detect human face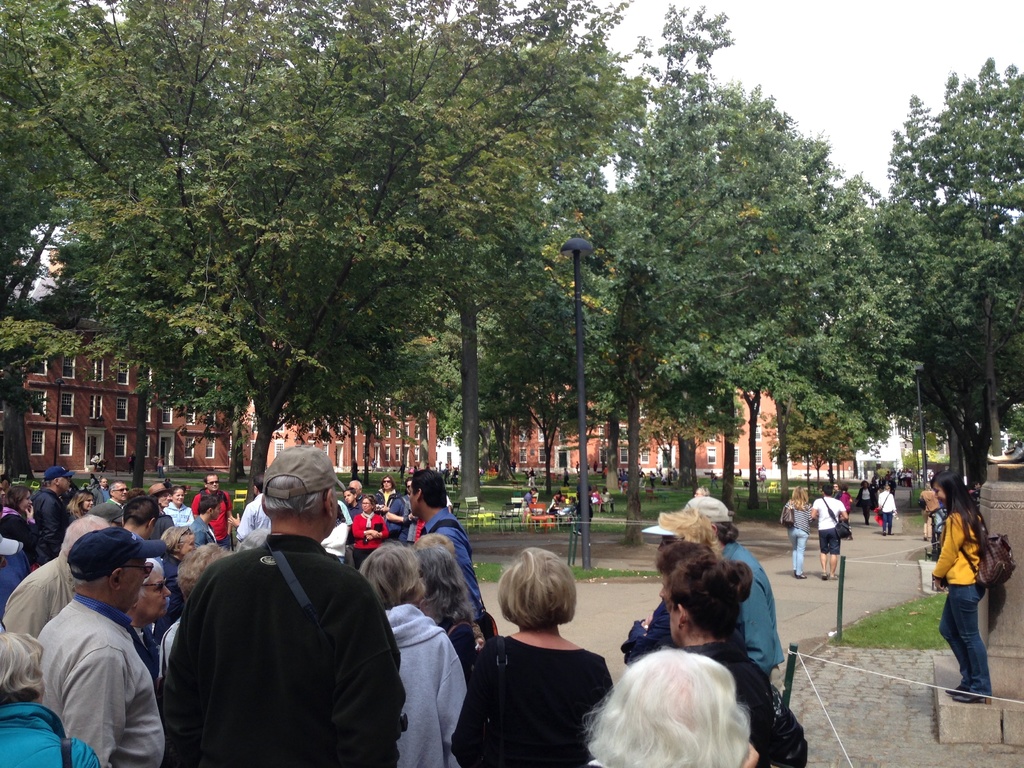
crop(178, 532, 195, 558)
